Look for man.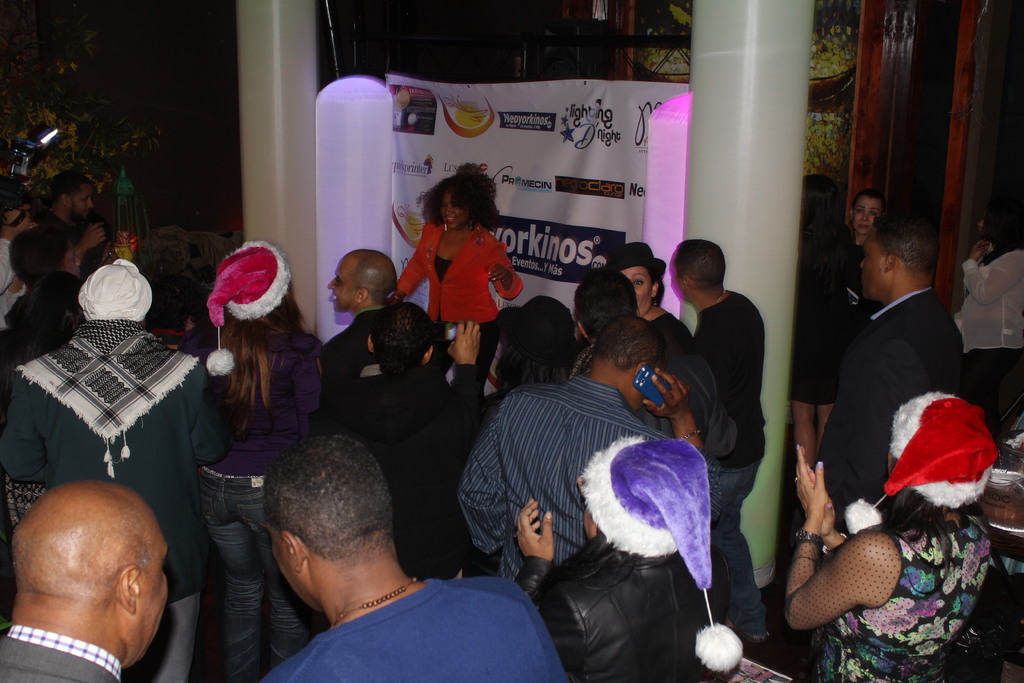
Found: box=[460, 319, 726, 582].
